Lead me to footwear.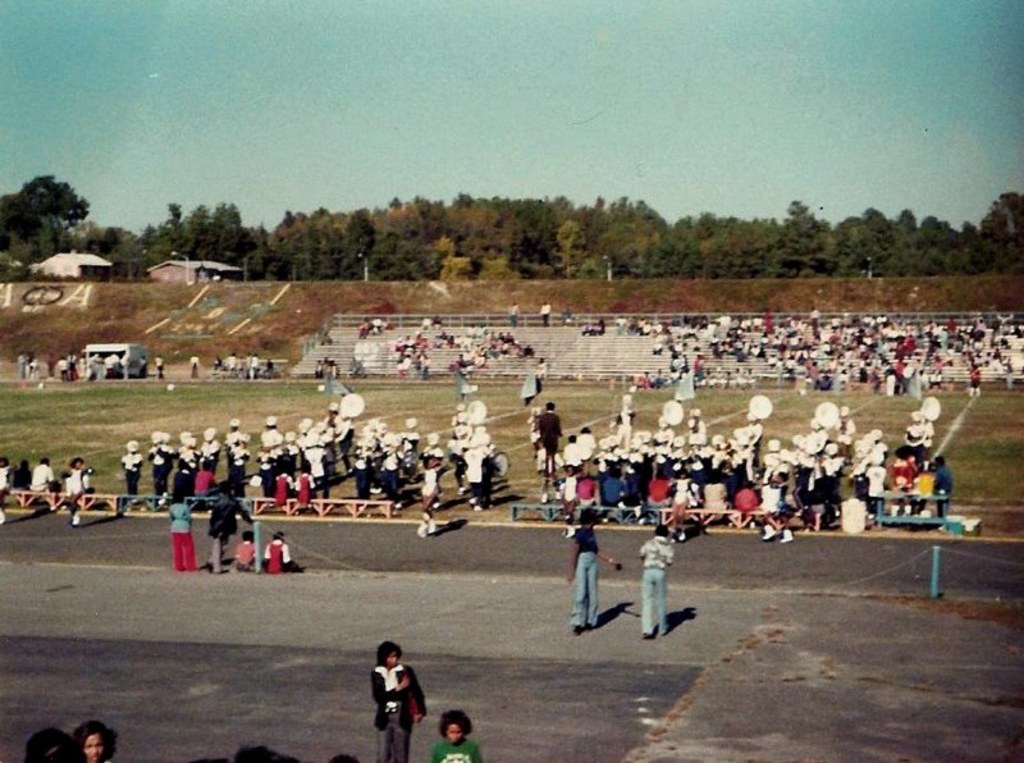
Lead to 589:622:600:631.
